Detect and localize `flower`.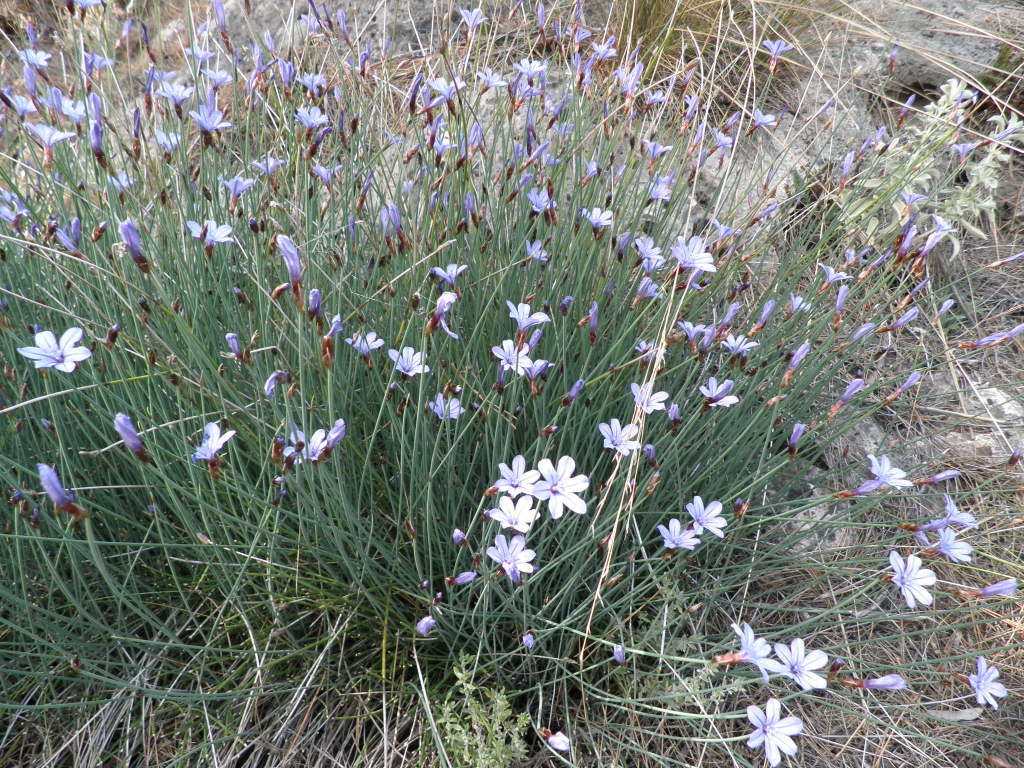
Localized at 414/614/441/640.
